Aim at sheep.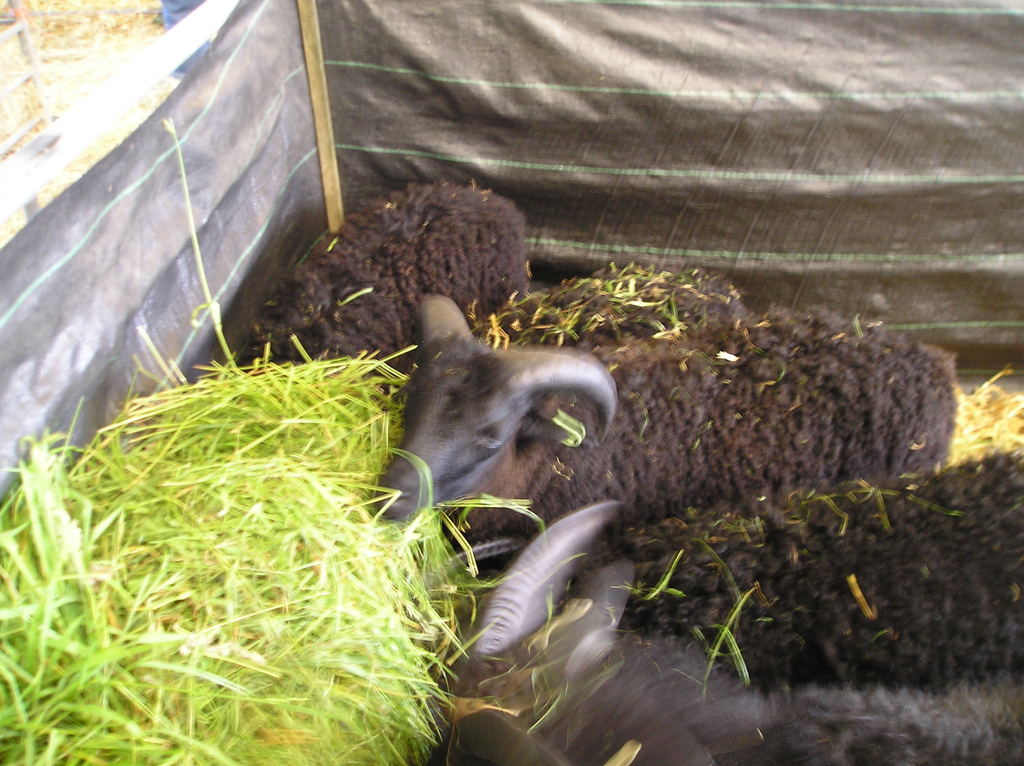
Aimed at crop(240, 190, 532, 380).
